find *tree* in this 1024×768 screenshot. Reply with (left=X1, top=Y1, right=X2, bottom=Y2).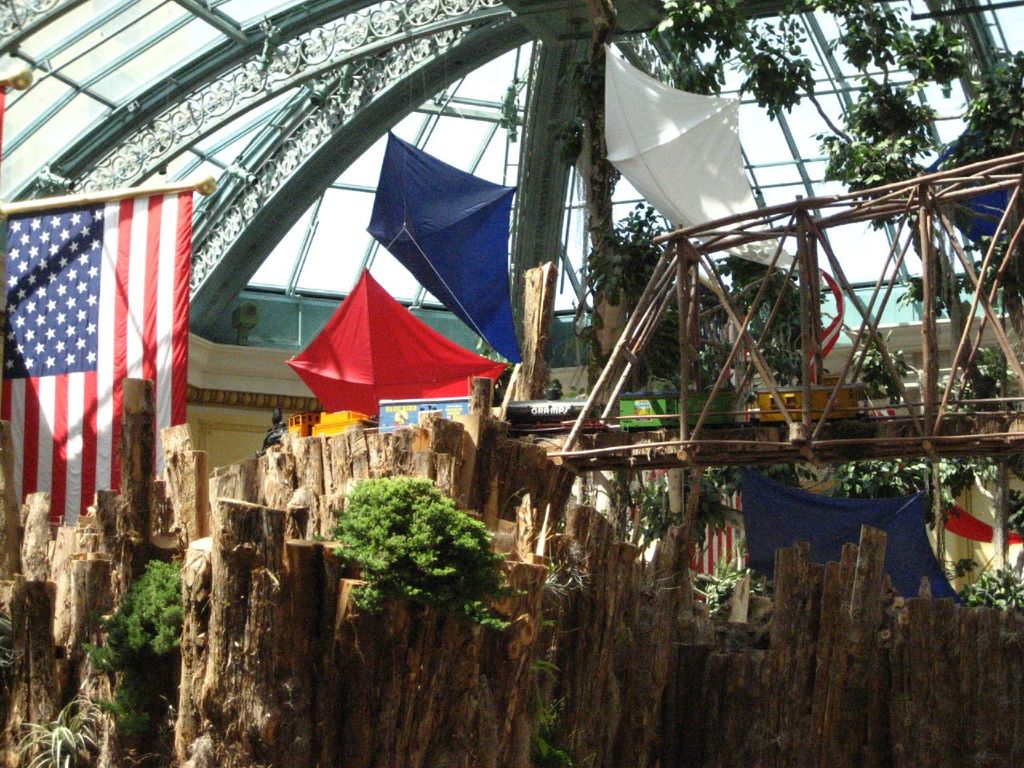
(left=41, top=706, right=93, bottom=747).
